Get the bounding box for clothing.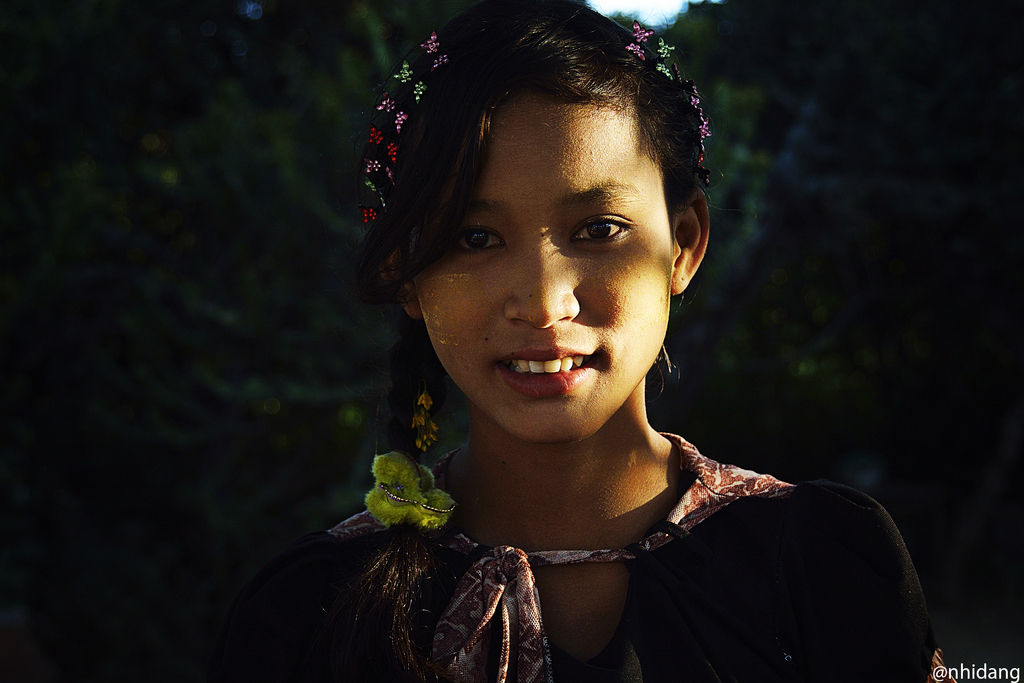
bbox=[381, 370, 966, 673].
